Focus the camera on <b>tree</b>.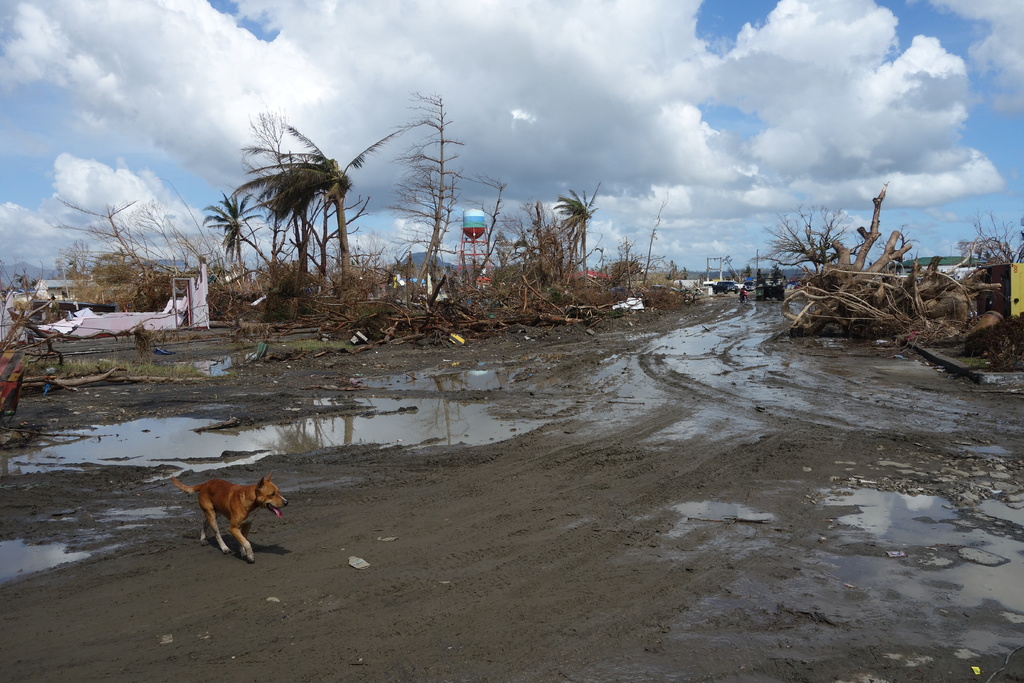
Focus region: 200 179 262 268.
